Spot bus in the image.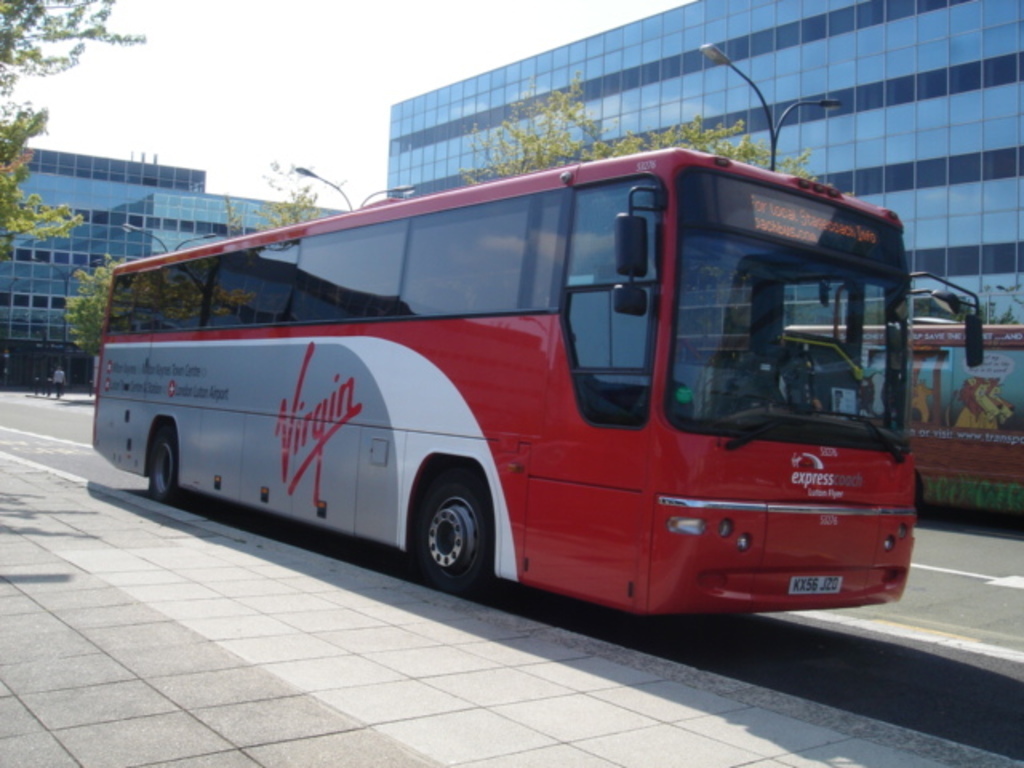
bus found at region(86, 146, 986, 622).
